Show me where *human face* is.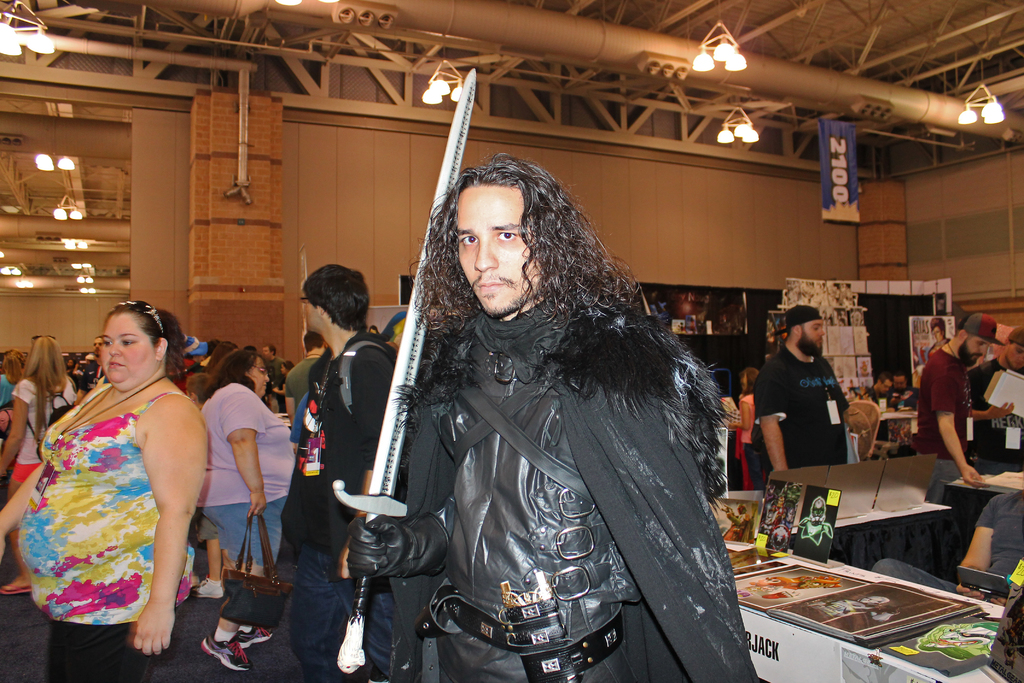
*human face* is at BBox(94, 337, 102, 350).
